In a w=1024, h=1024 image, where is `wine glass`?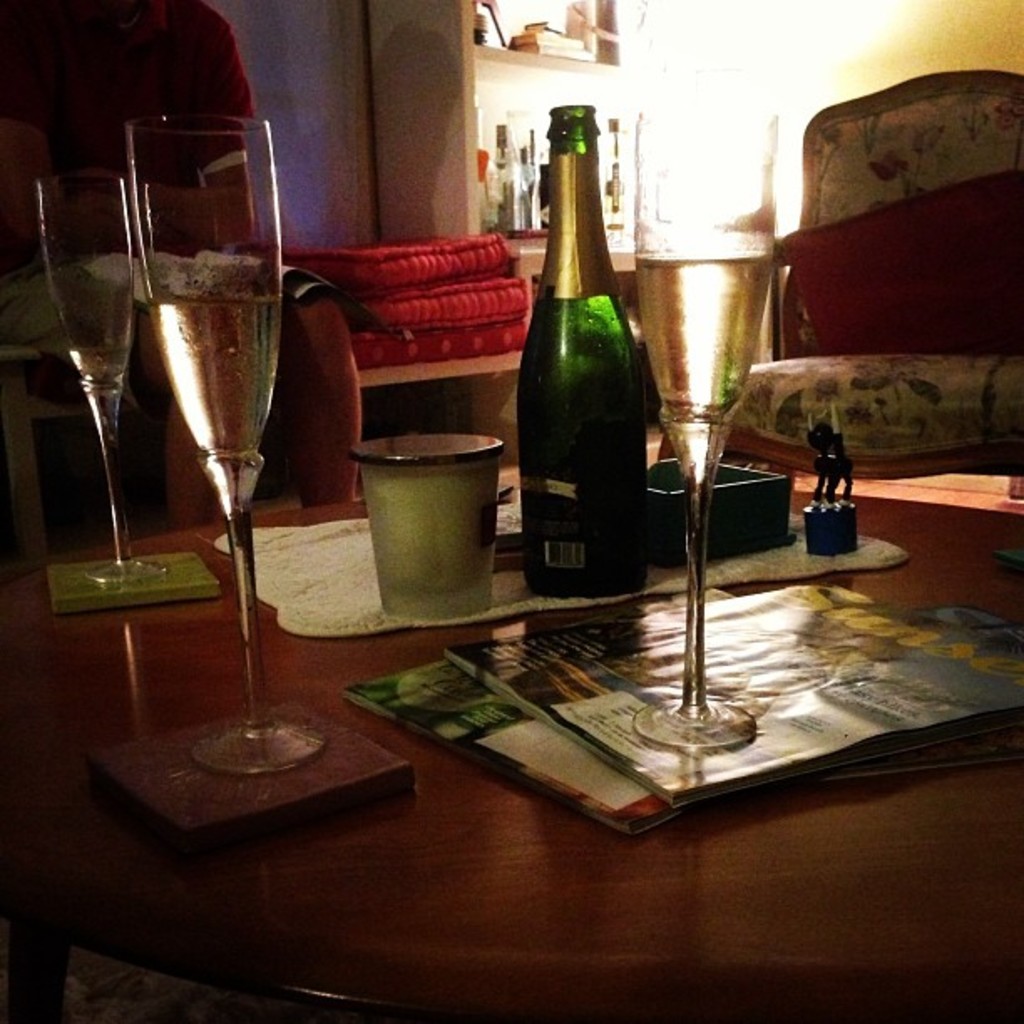
[44,169,129,569].
